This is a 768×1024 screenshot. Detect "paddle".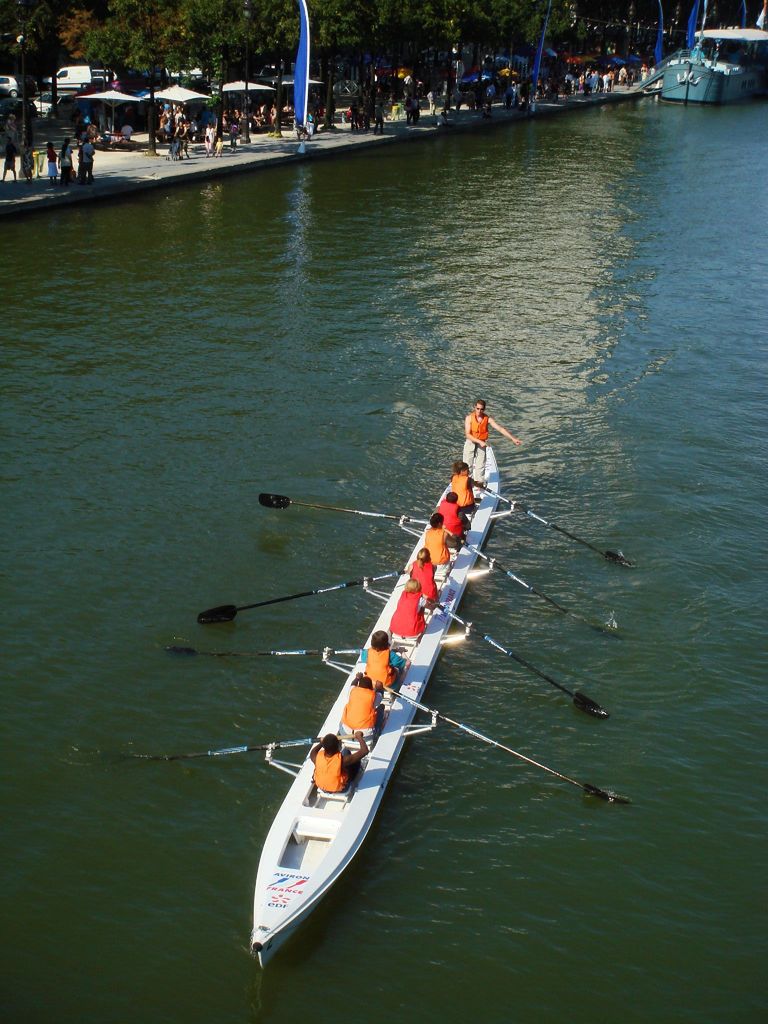
bbox(477, 485, 634, 567).
